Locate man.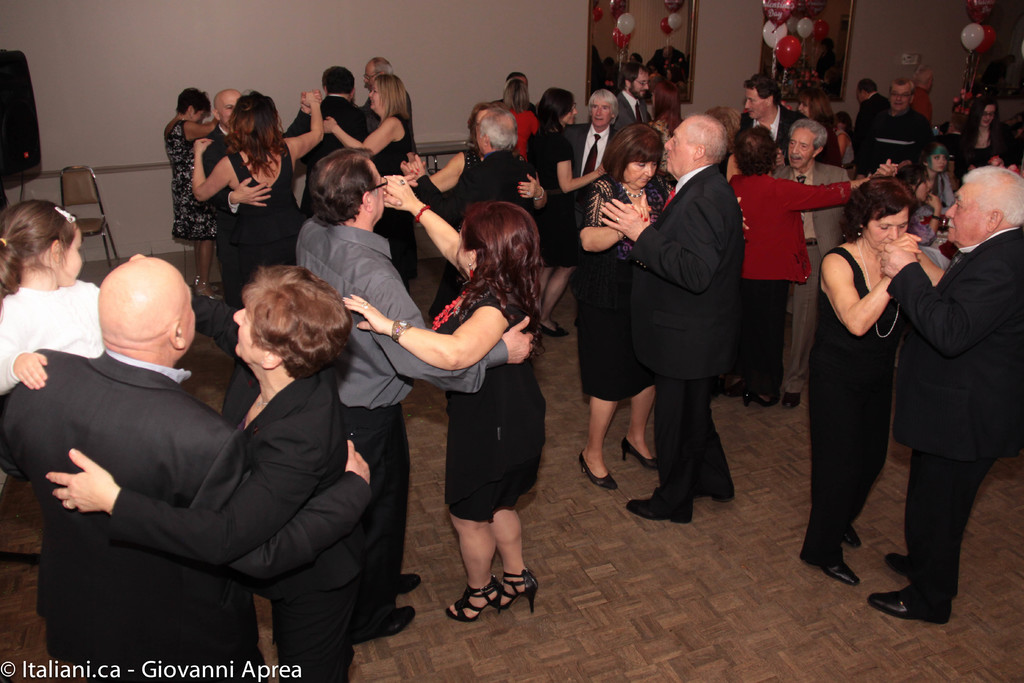
Bounding box: region(302, 63, 368, 210).
